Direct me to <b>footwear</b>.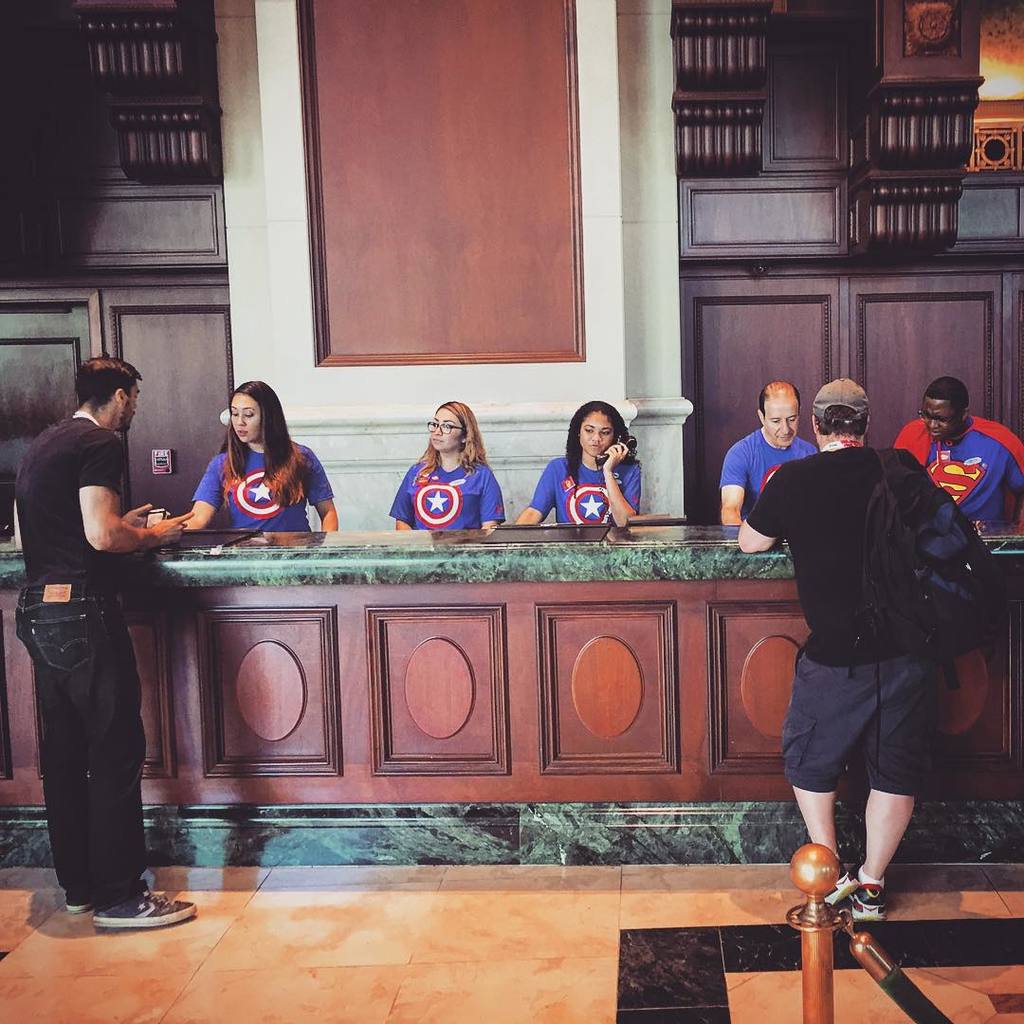
Direction: bbox=[824, 866, 860, 908].
